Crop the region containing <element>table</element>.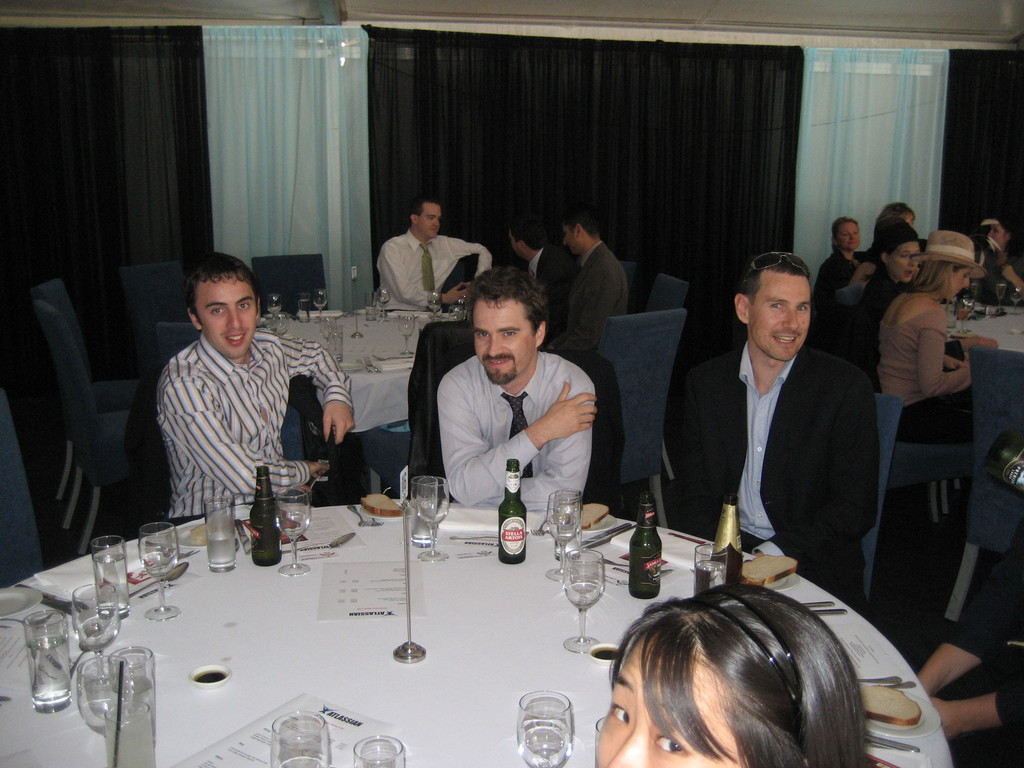
Crop region: region(269, 310, 469, 497).
